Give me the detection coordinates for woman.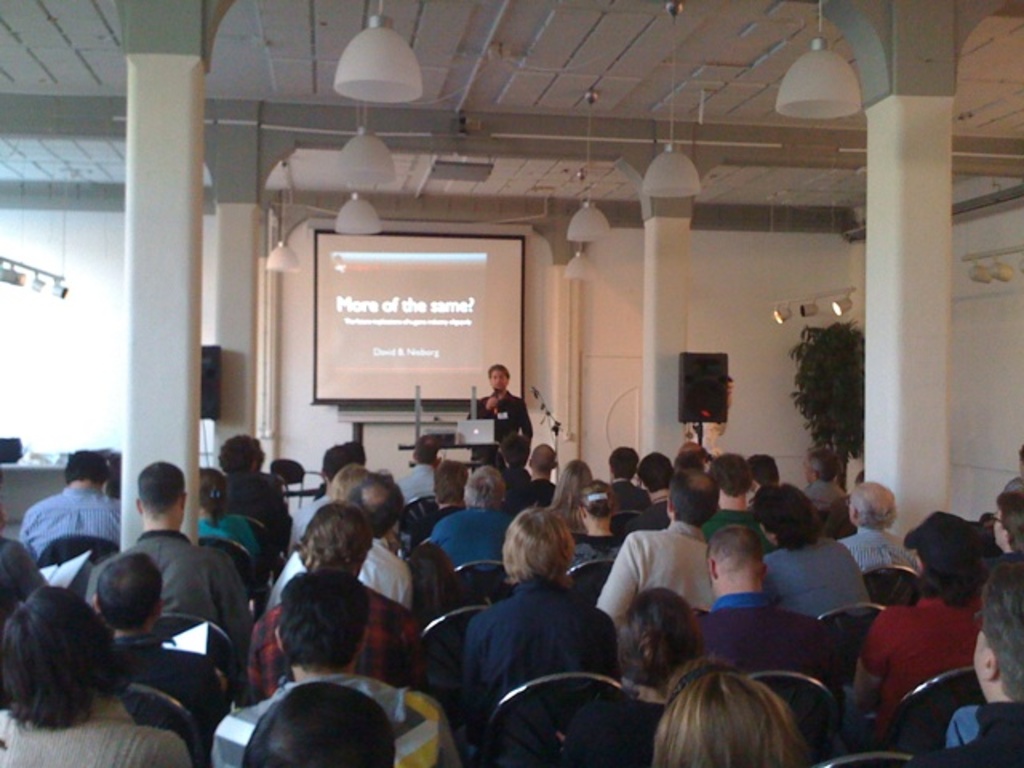
locate(648, 654, 824, 766).
